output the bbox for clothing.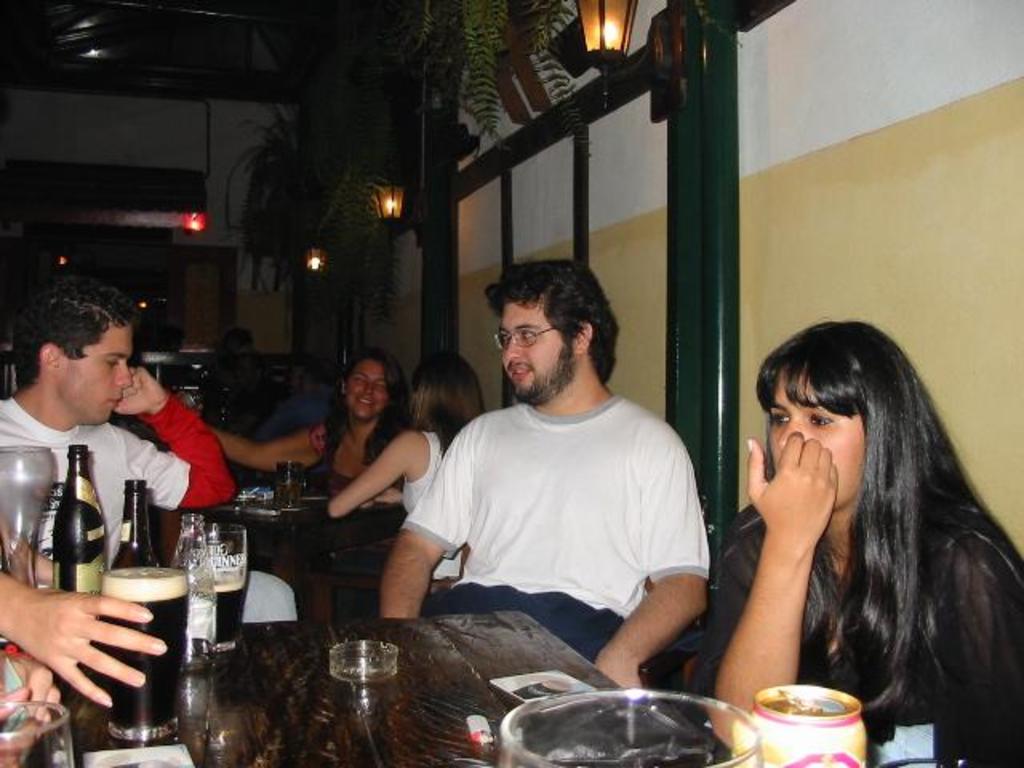
0, 389, 246, 568.
